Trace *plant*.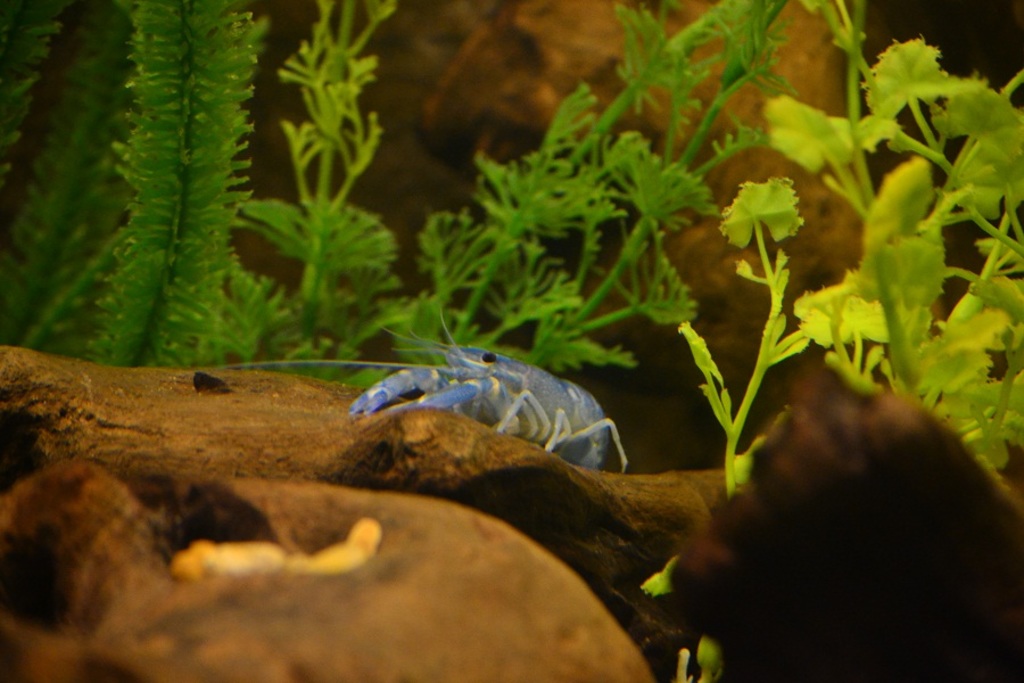
Traced to x1=179, y1=0, x2=808, y2=375.
